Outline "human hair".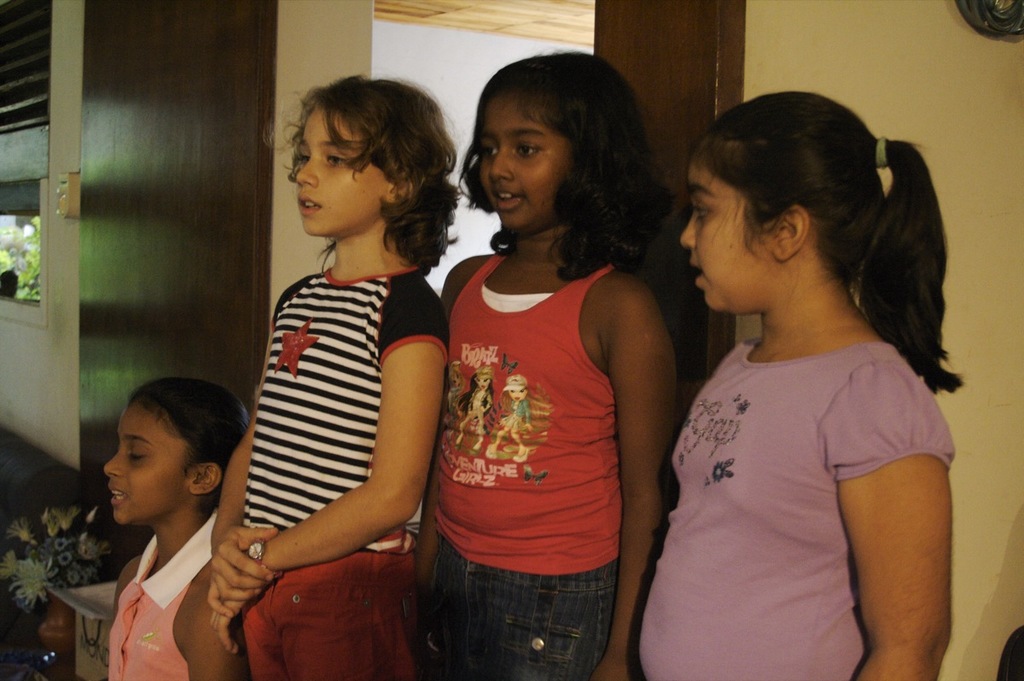
Outline: locate(120, 377, 250, 518).
